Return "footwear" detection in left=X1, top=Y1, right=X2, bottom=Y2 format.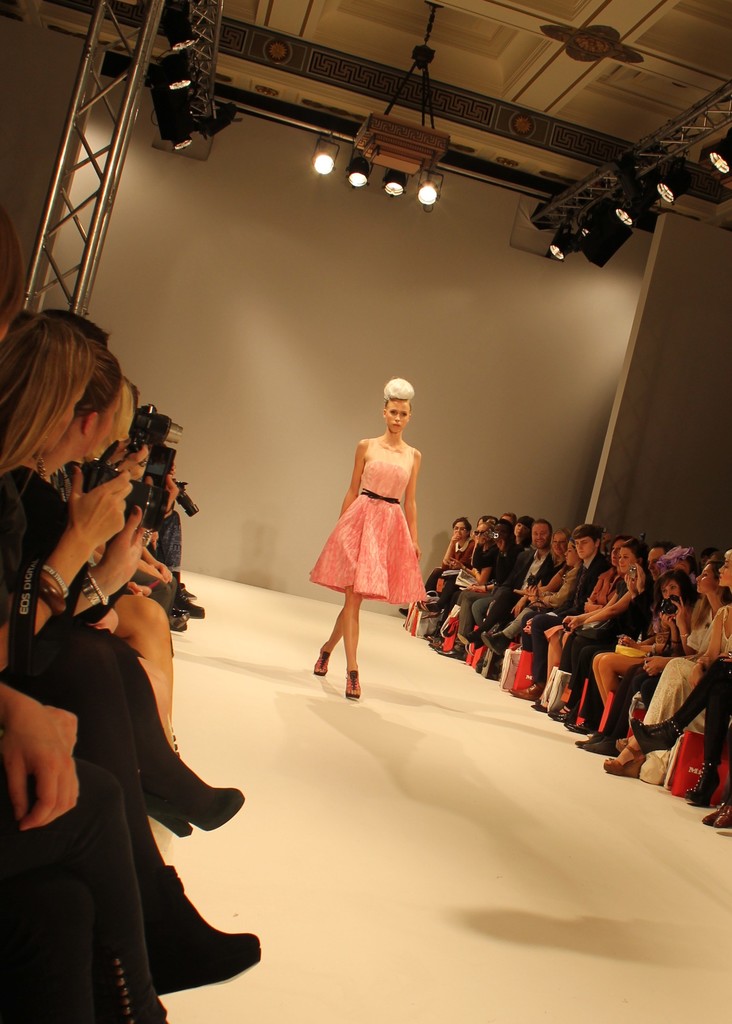
left=312, top=650, right=326, bottom=684.
